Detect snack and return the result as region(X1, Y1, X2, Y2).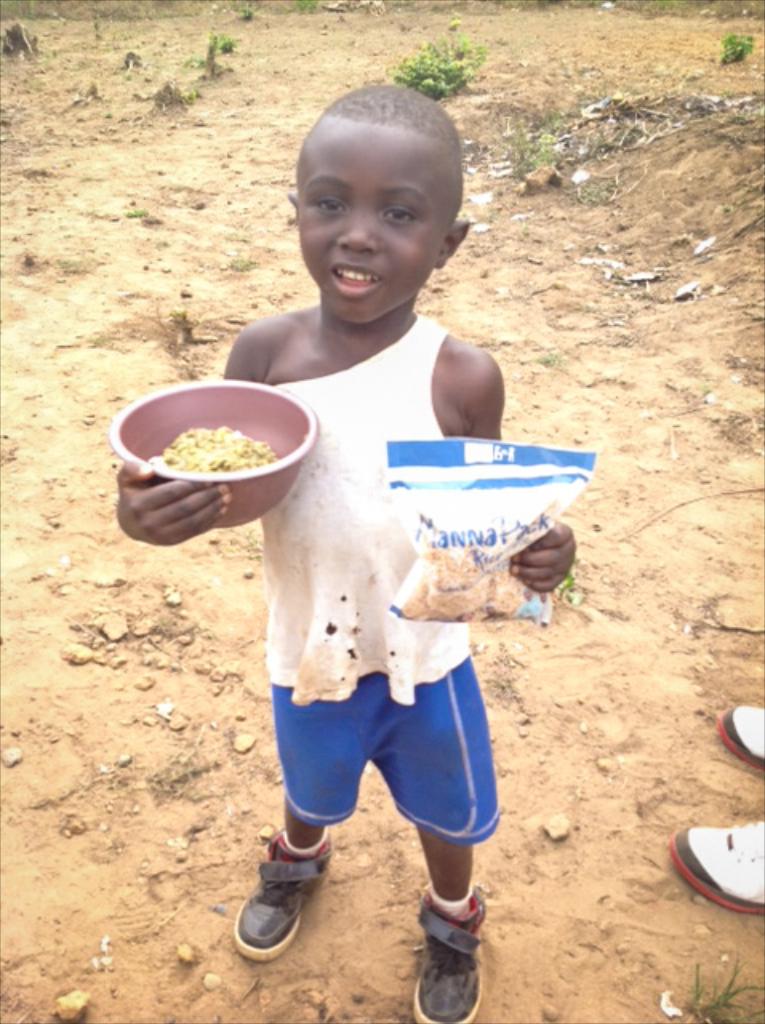
region(382, 435, 592, 627).
